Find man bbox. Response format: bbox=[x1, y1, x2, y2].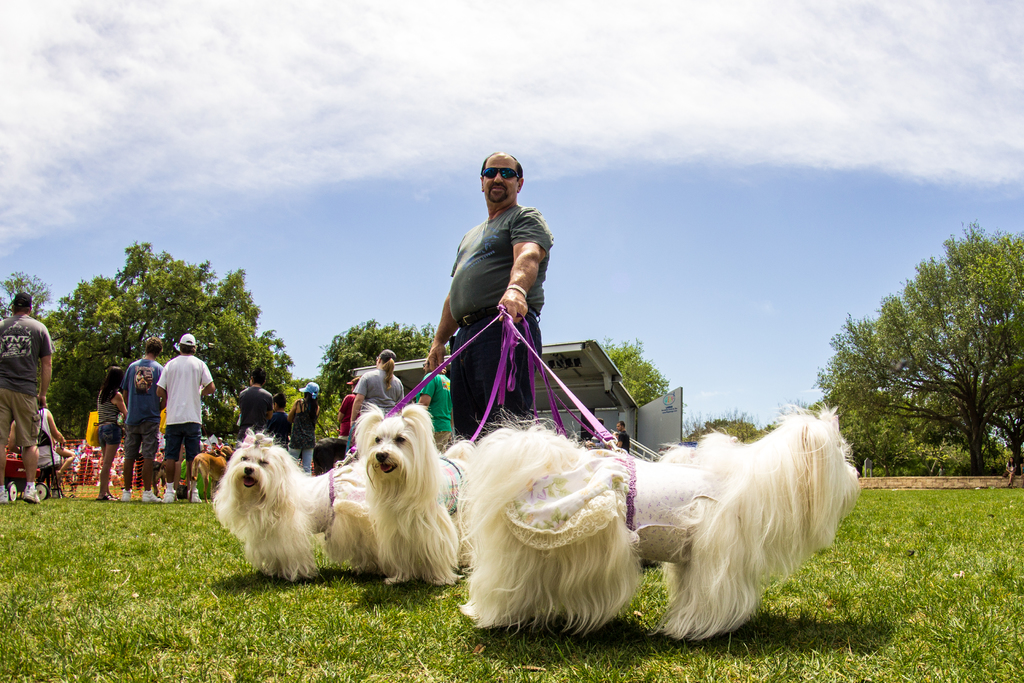
bbox=[122, 336, 170, 506].
